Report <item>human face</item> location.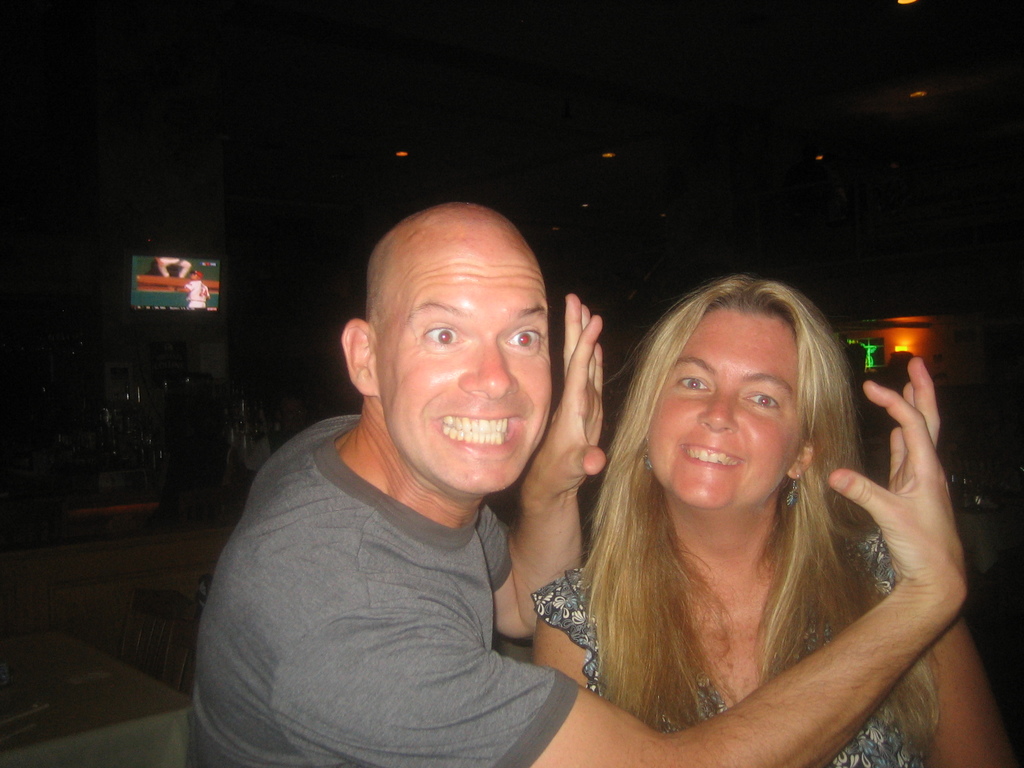
Report: {"left": 376, "top": 224, "right": 551, "bottom": 492}.
